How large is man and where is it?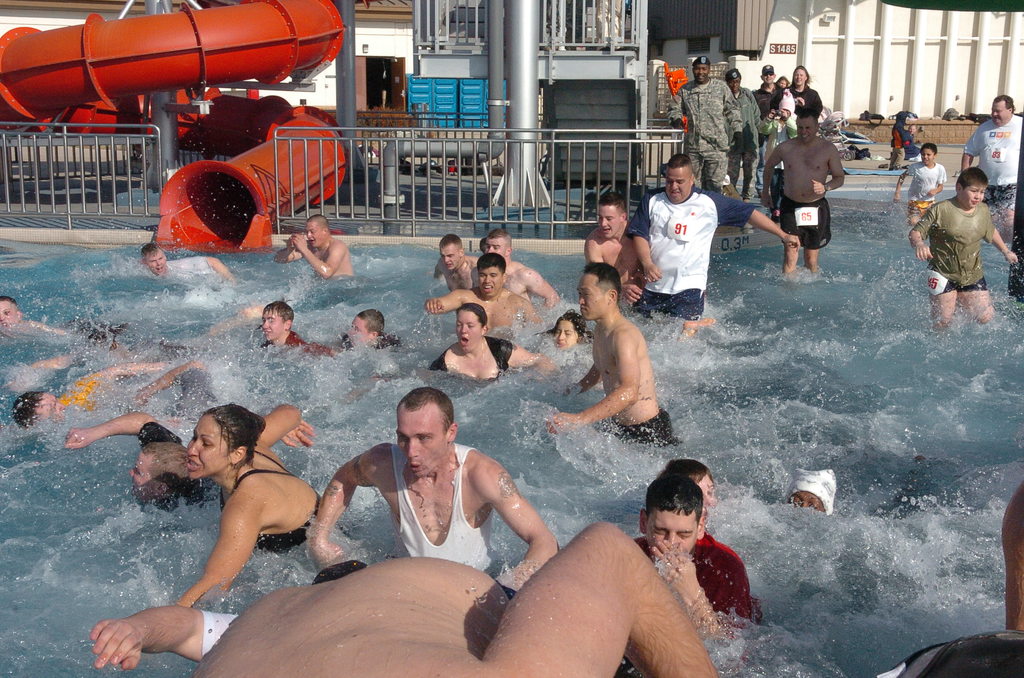
Bounding box: {"left": 309, "top": 385, "right": 557, "bottom": 593}.
